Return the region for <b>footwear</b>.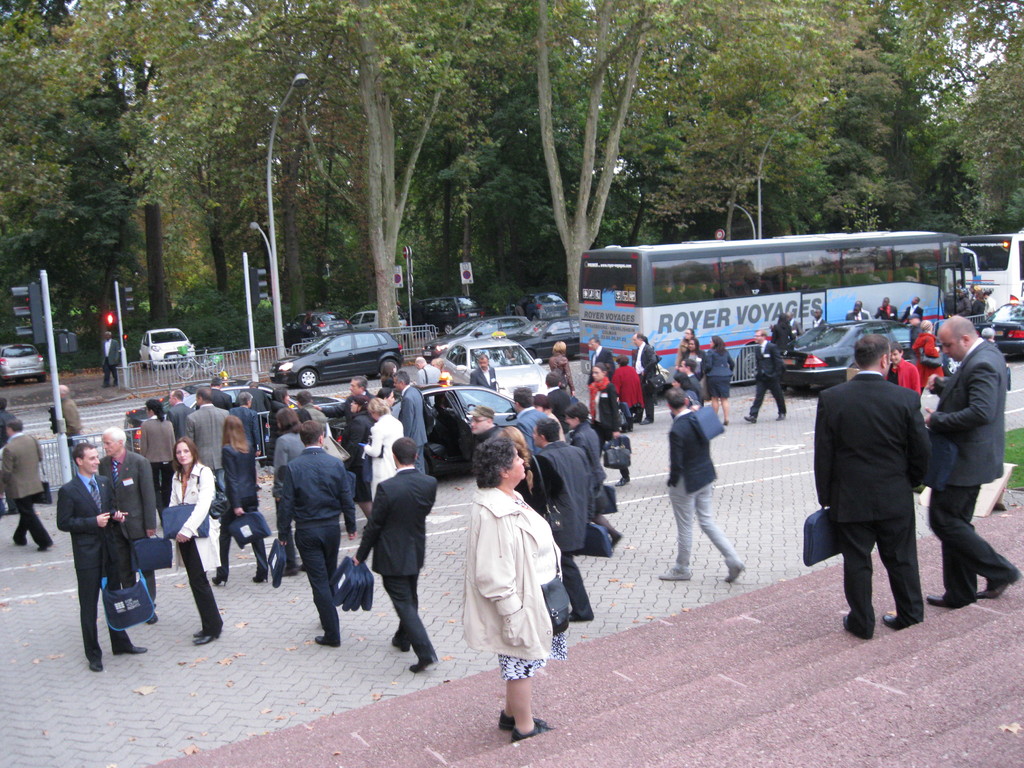
bbox=(195, 634, 217, 648).
